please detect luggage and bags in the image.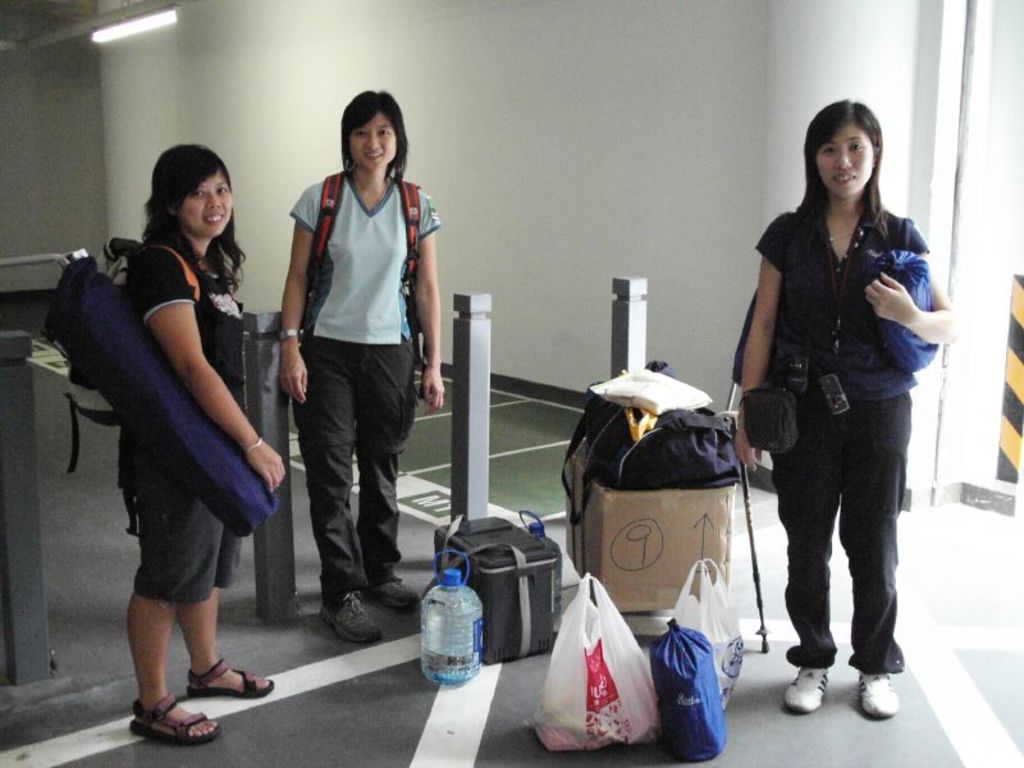
locate(645, 620, 727, 760).
